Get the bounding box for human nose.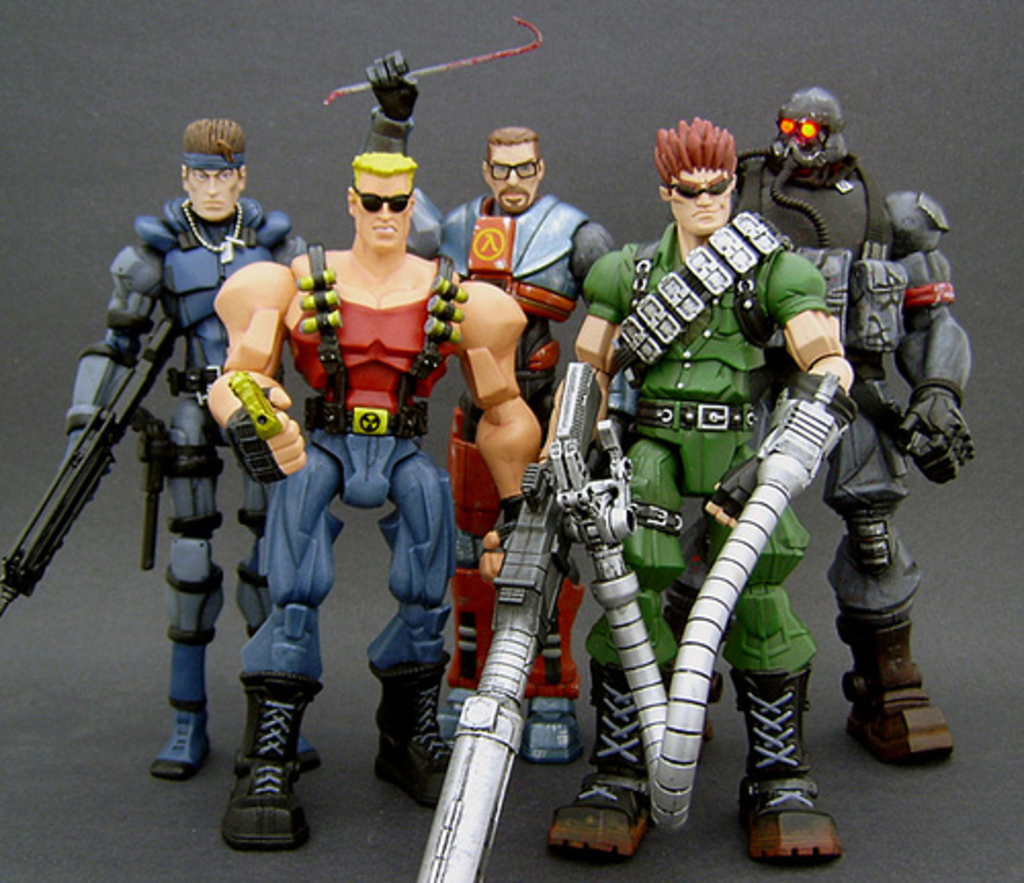
x1=201 y1=174 x2=219 y2=195.
